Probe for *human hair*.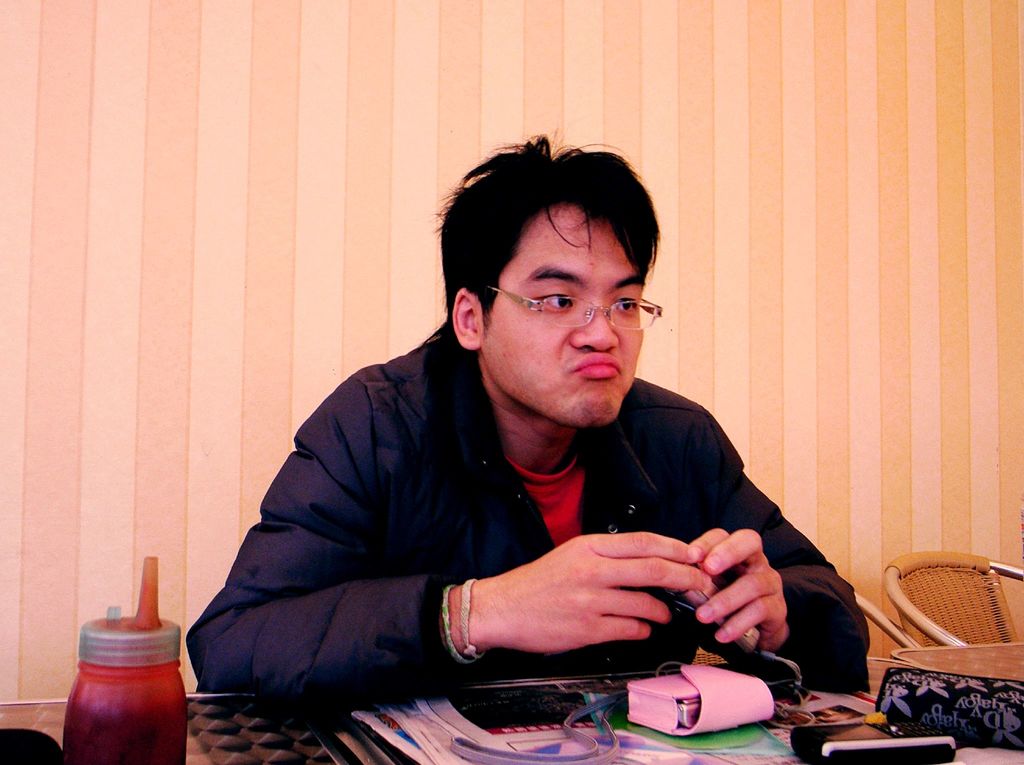
Probe result: region(428, 143, 657, 341).
